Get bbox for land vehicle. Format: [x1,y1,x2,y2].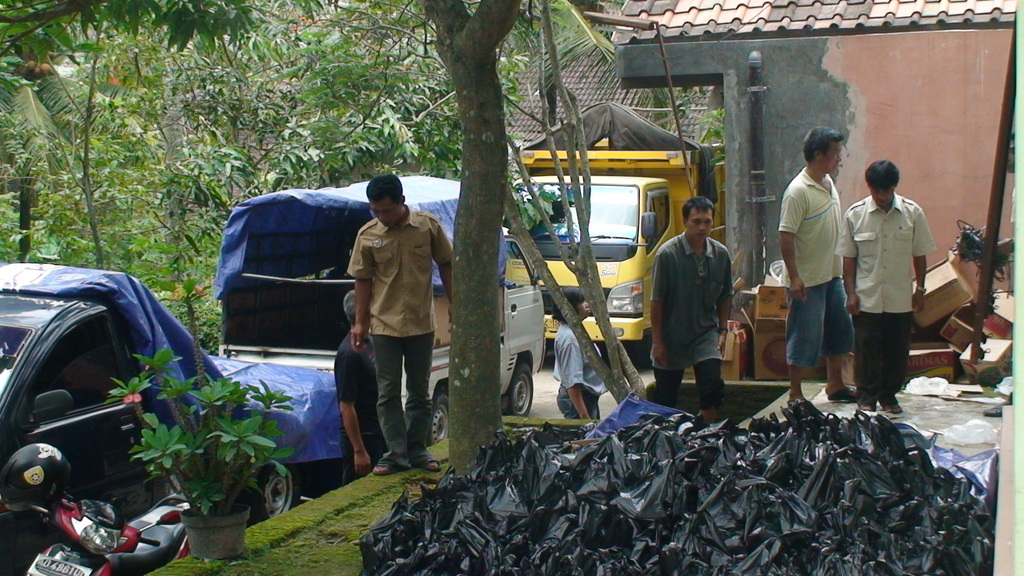
[0,221,246,547].
